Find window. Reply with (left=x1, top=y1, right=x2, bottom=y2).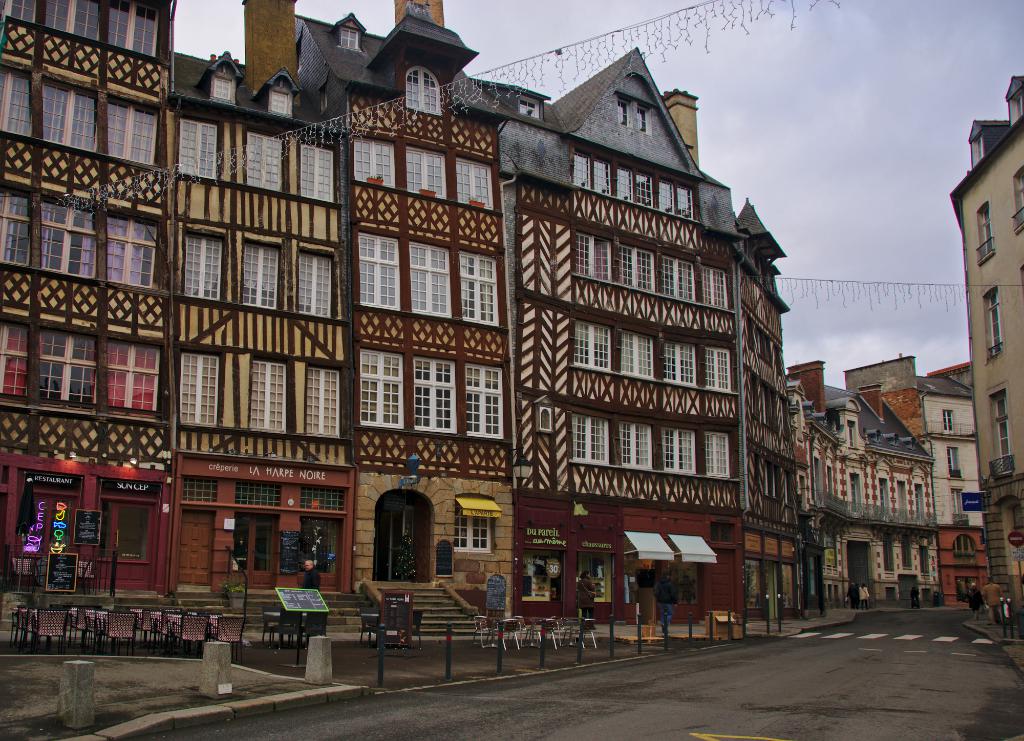
(left=356, top=136, right=399, bottom=192).
